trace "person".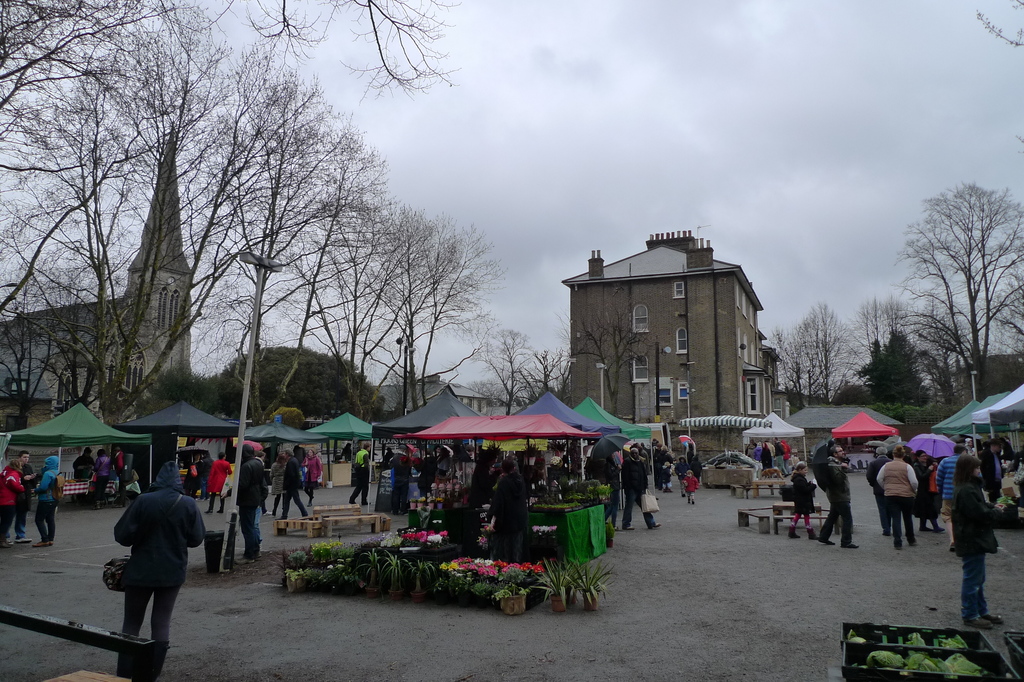
Traced to 65/446/99/485.
